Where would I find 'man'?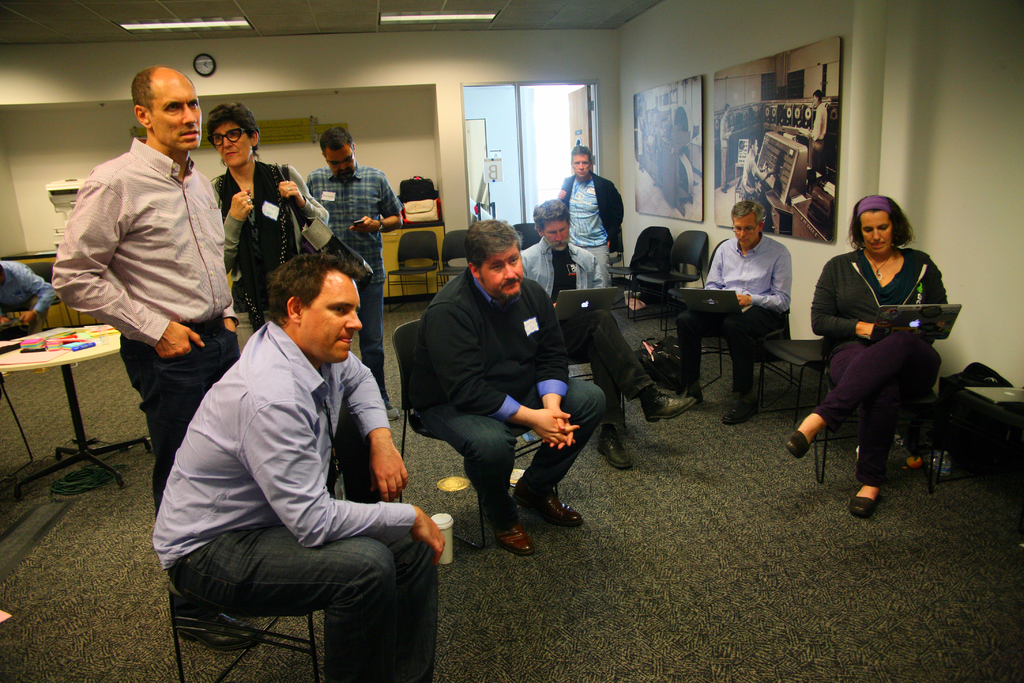
At (158,235,428,671).
